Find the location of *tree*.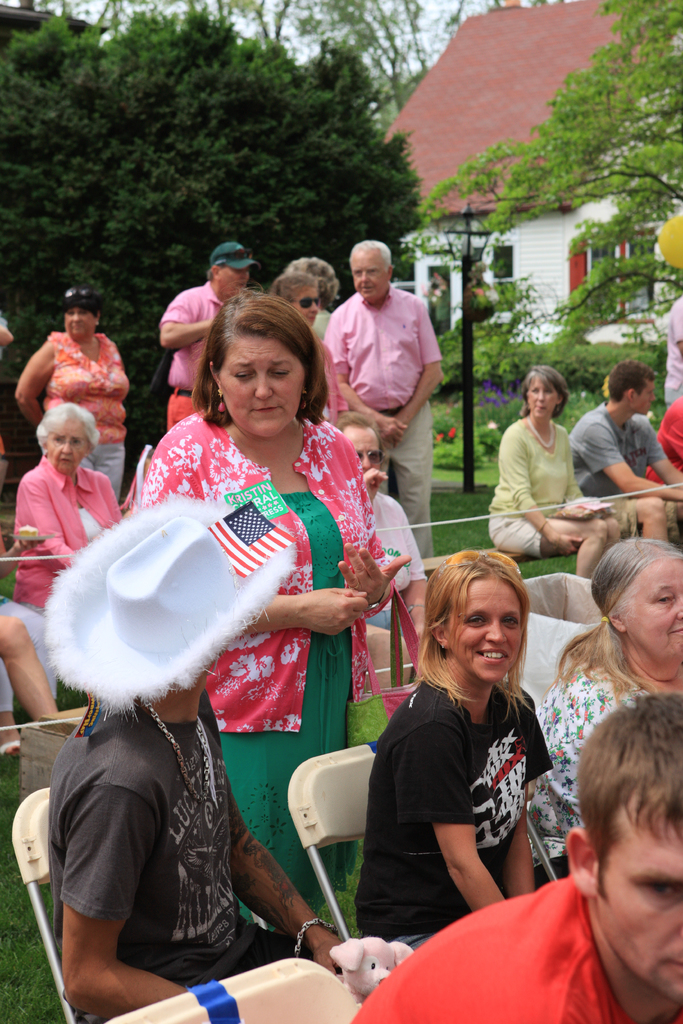
Location: (403, 0, 682, 430).
